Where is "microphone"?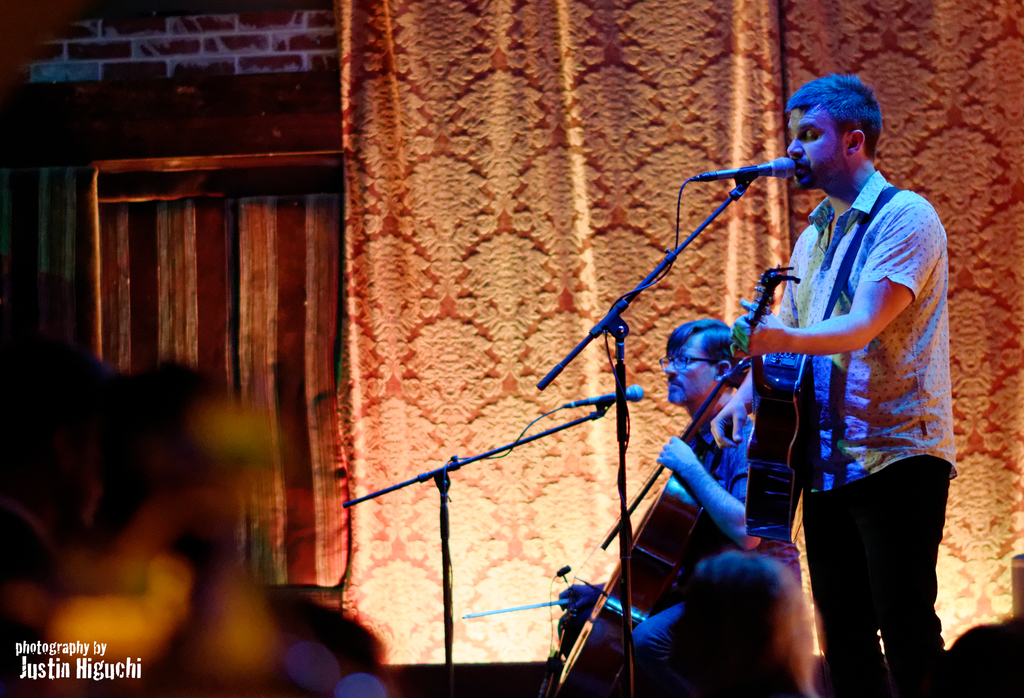
<box>705,154,799,181</box>.
